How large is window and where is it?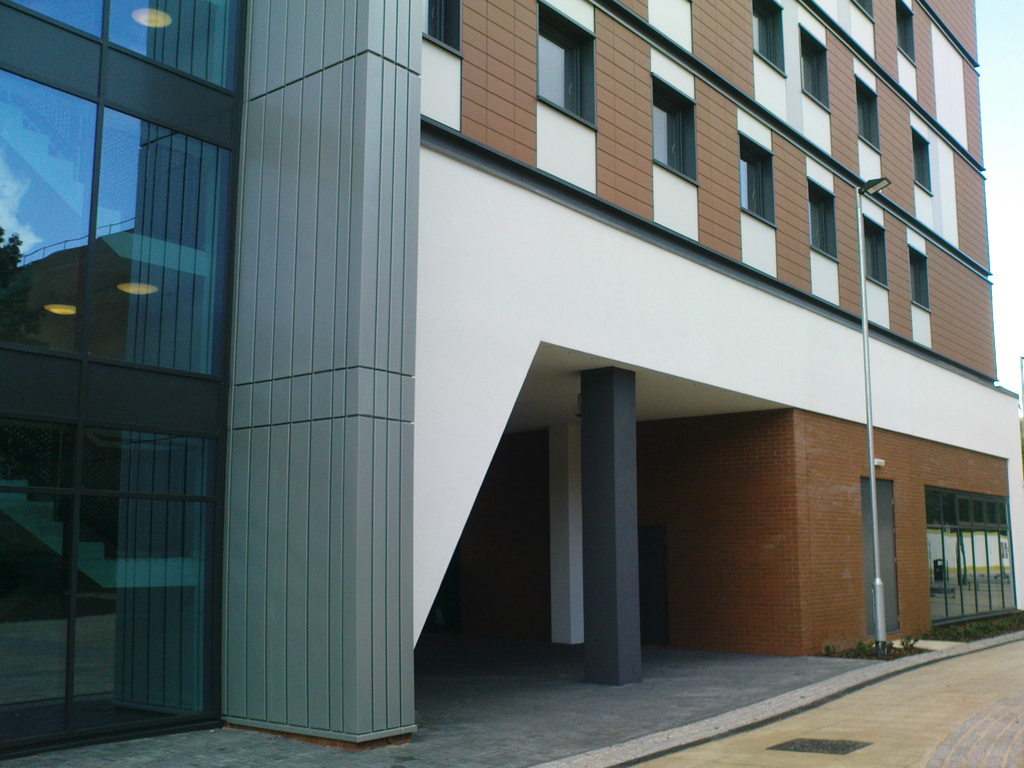
Bounding box: box(911, 246, 931, 314).
